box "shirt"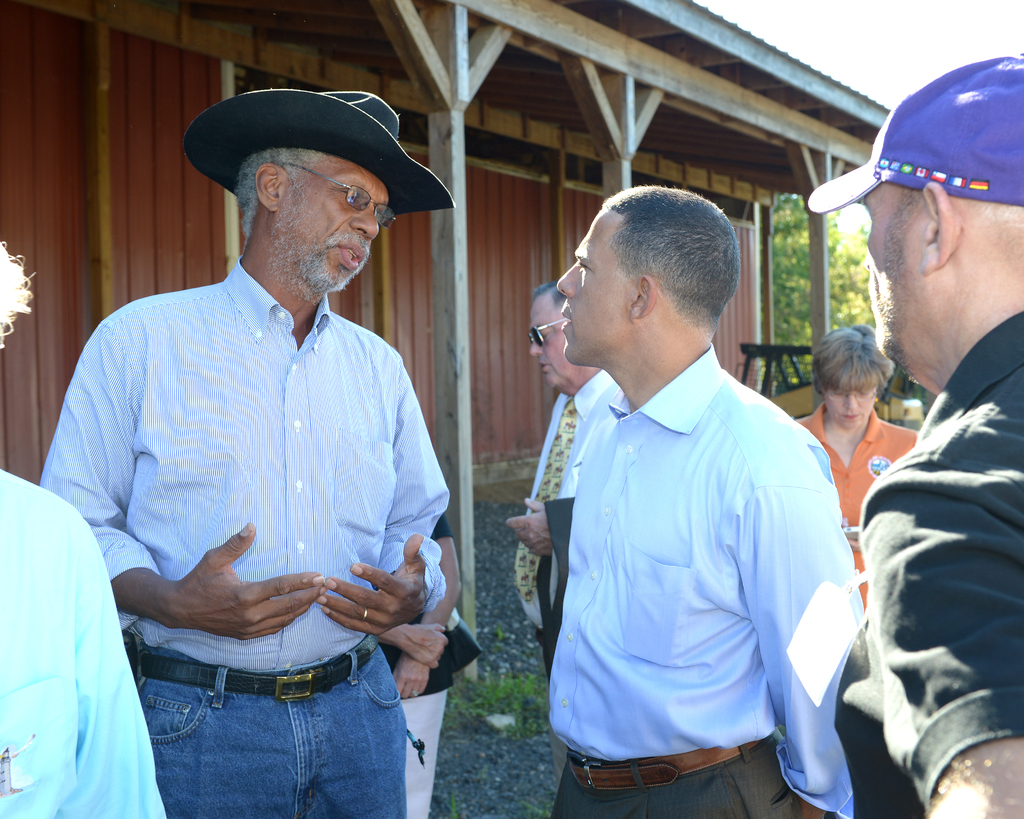
x1=543, y1=345, x2=865, y2=818
